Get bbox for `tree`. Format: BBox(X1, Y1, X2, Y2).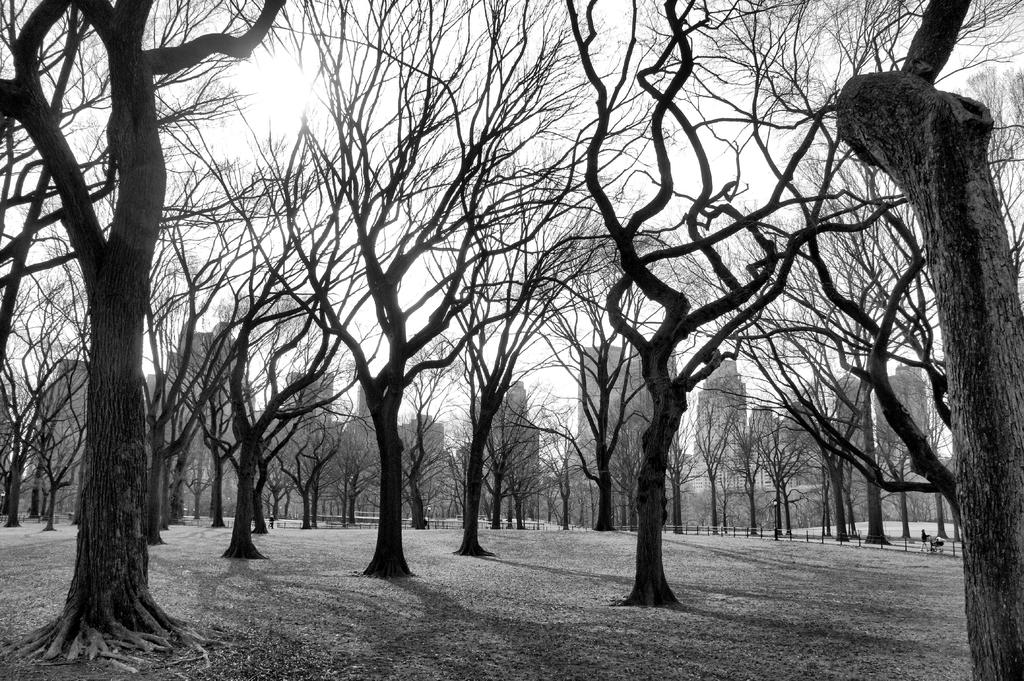
BBox(290, 0, 644, 598).
